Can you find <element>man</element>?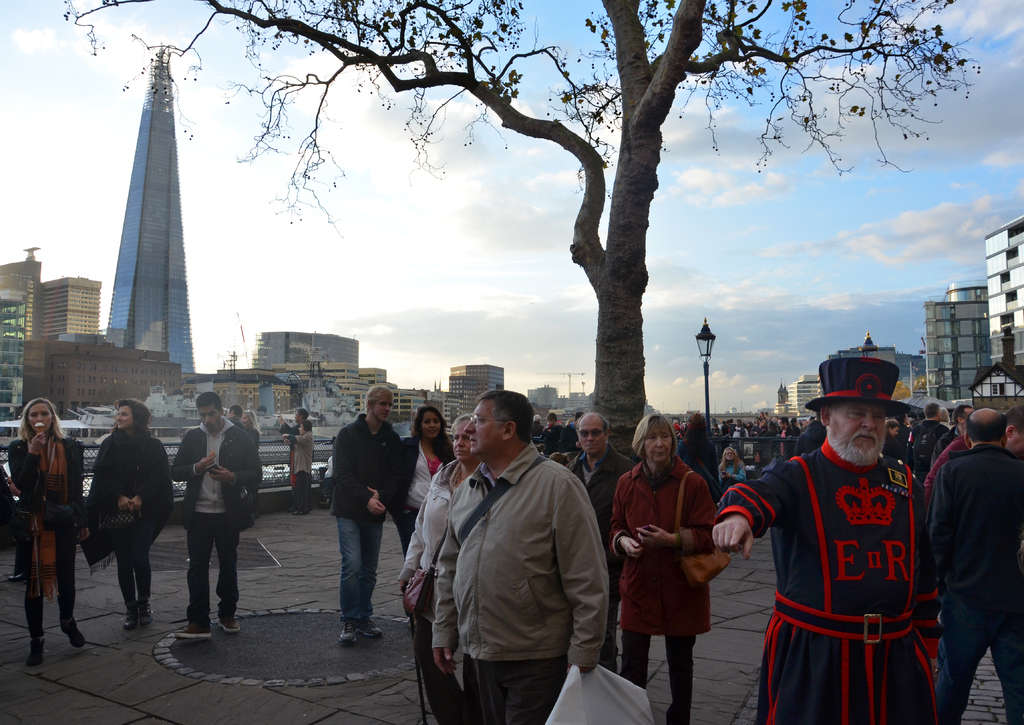
Yes, bounding box: [x1=922, y1=407, x2=1023, y2=501].
